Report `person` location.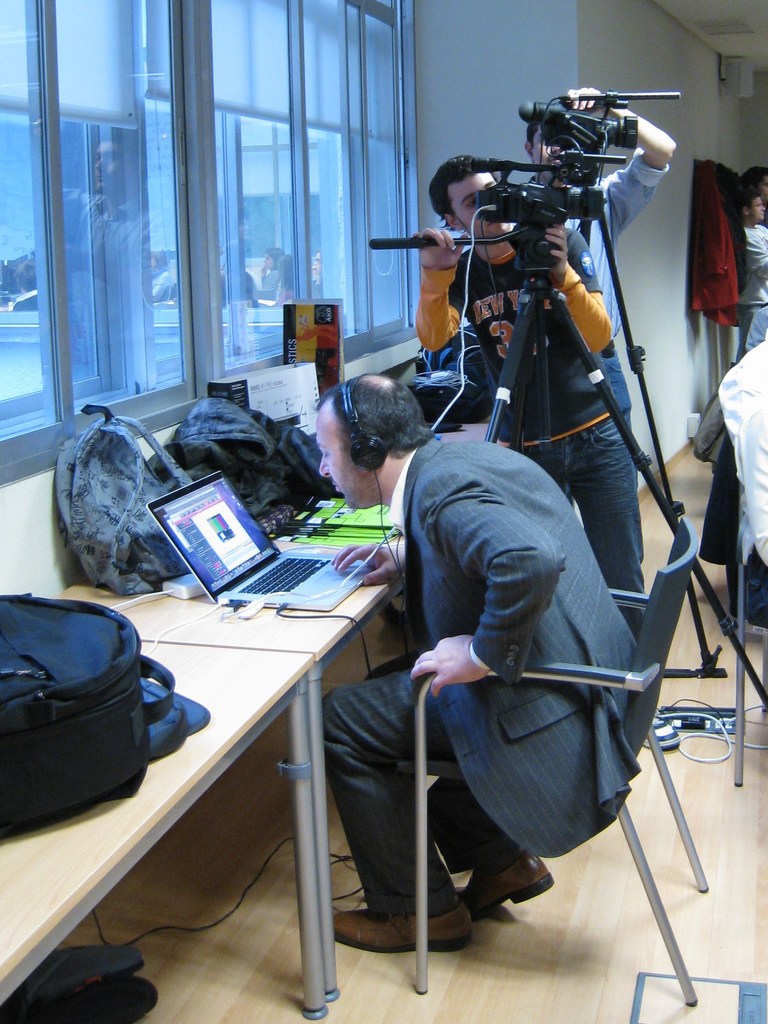
Report: 331 367 633 960.
